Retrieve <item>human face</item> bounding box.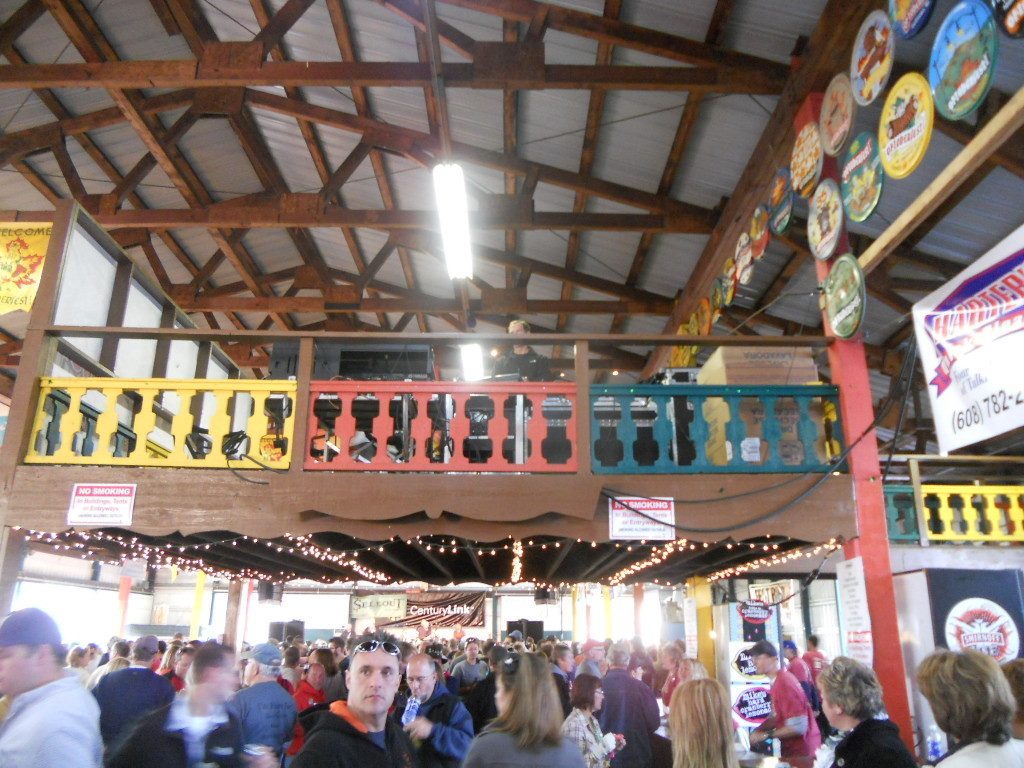
Bounding box: Rect(0, 646, 31, 696).
